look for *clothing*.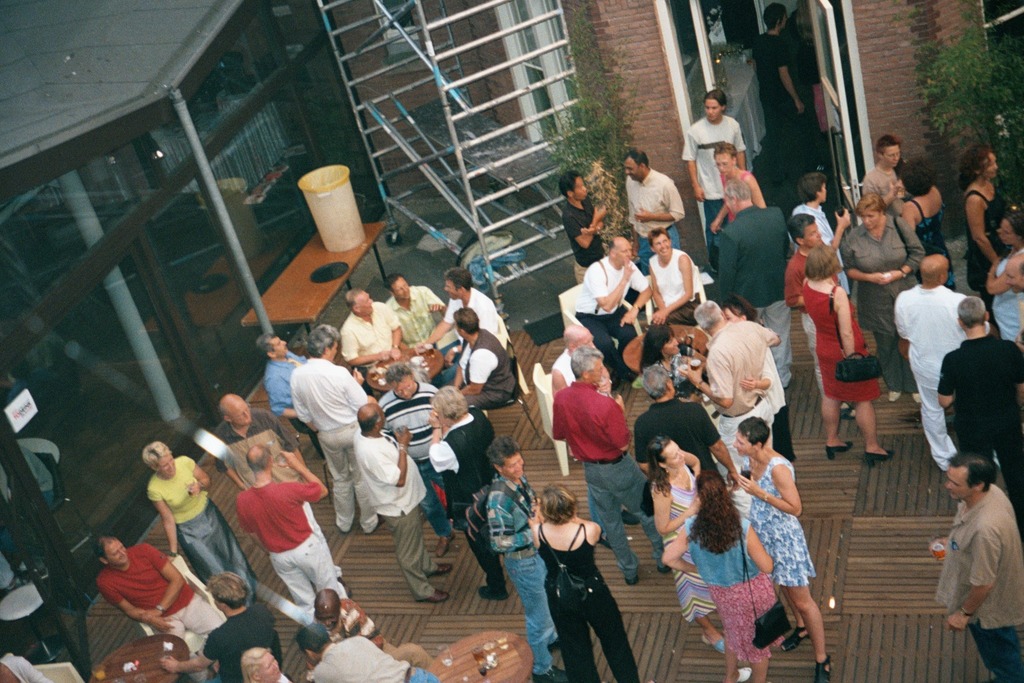
Found: pyautogui.locateOnScreen(713, 321, 777, 483).
